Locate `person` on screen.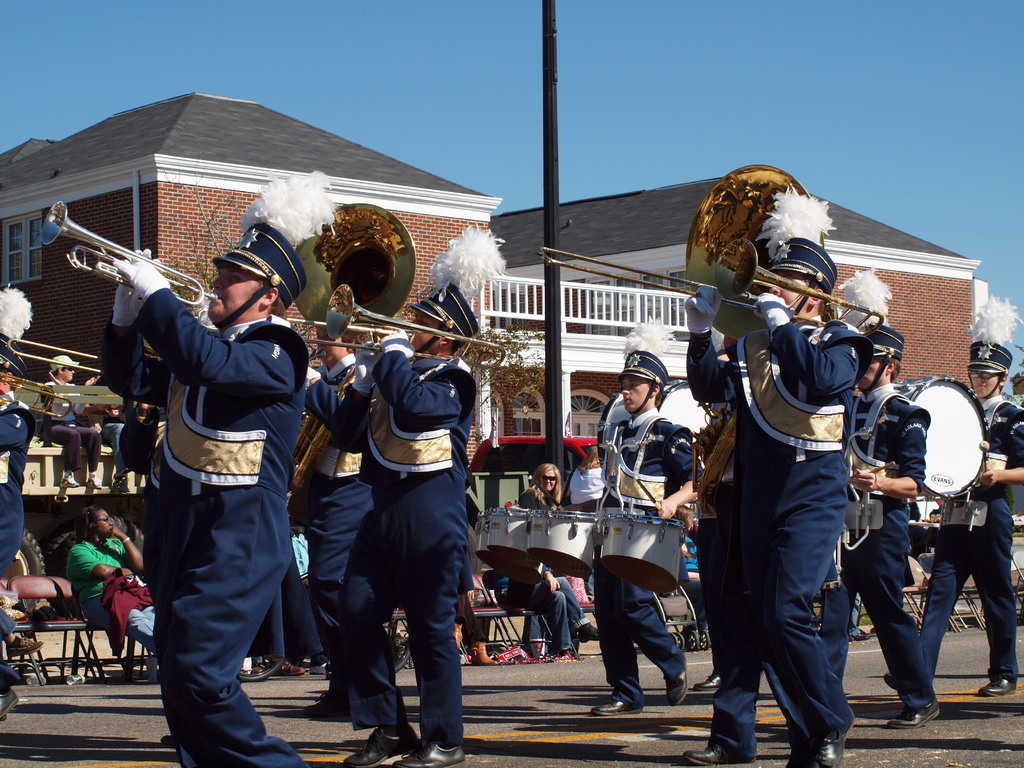
On screen at [left=282, top=331, right=388, bottom=737].
